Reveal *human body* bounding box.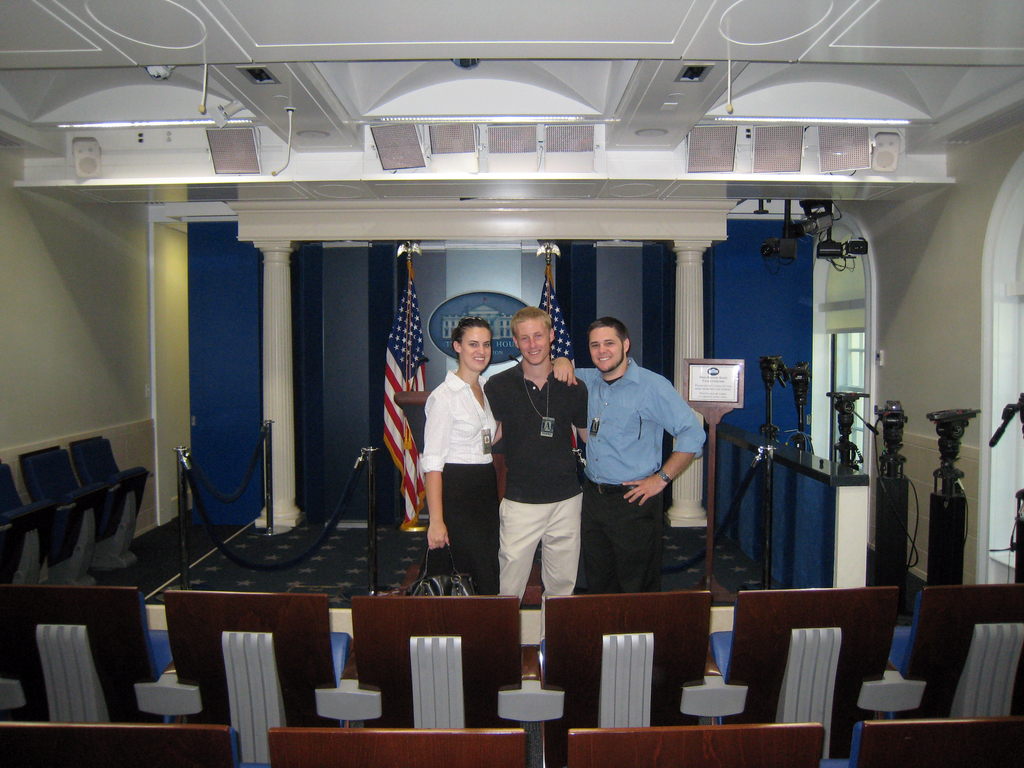
Revealed: 488/307/584/600.
